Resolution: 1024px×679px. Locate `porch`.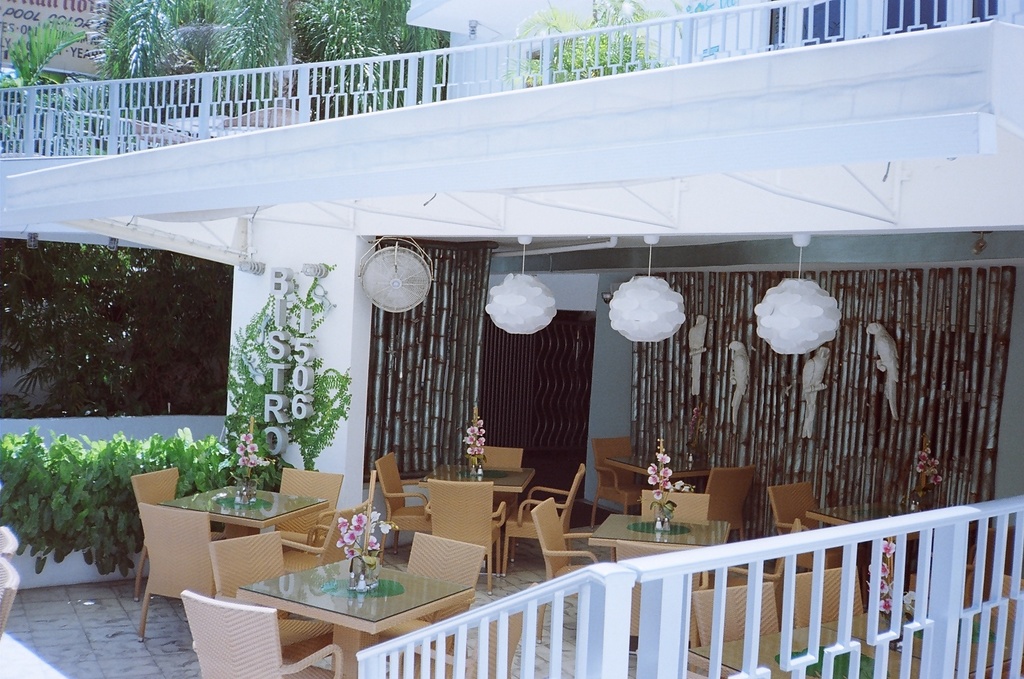
<region>0, 8, 1018, 218</region>.
